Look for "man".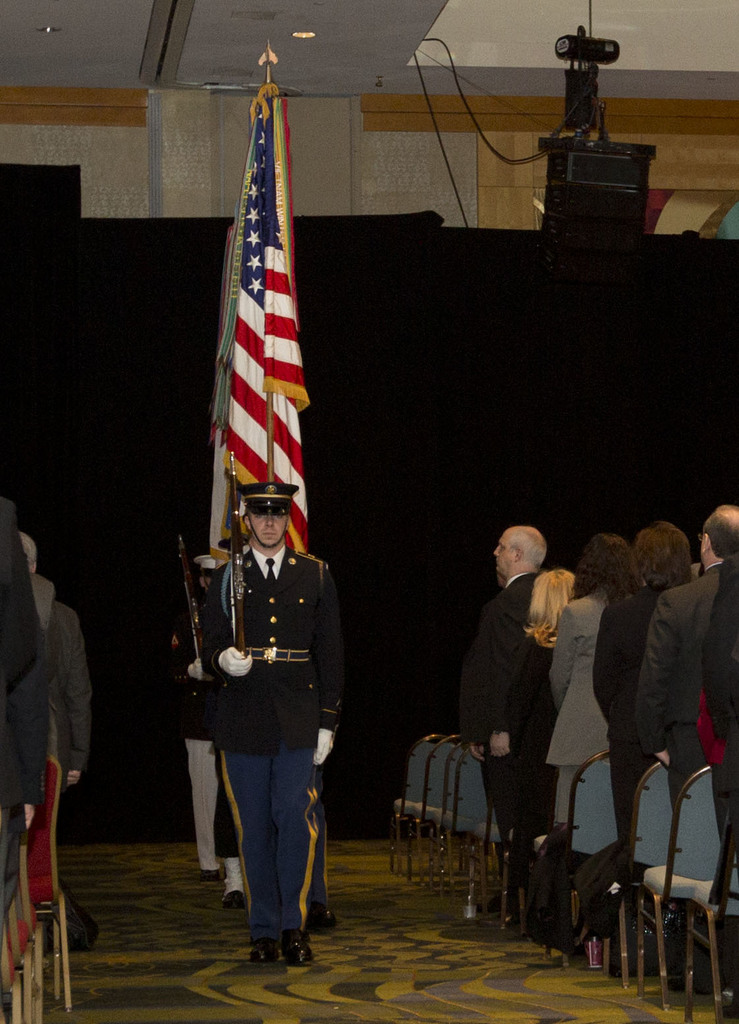
Found: BBox(31, 566, 59, 629).
